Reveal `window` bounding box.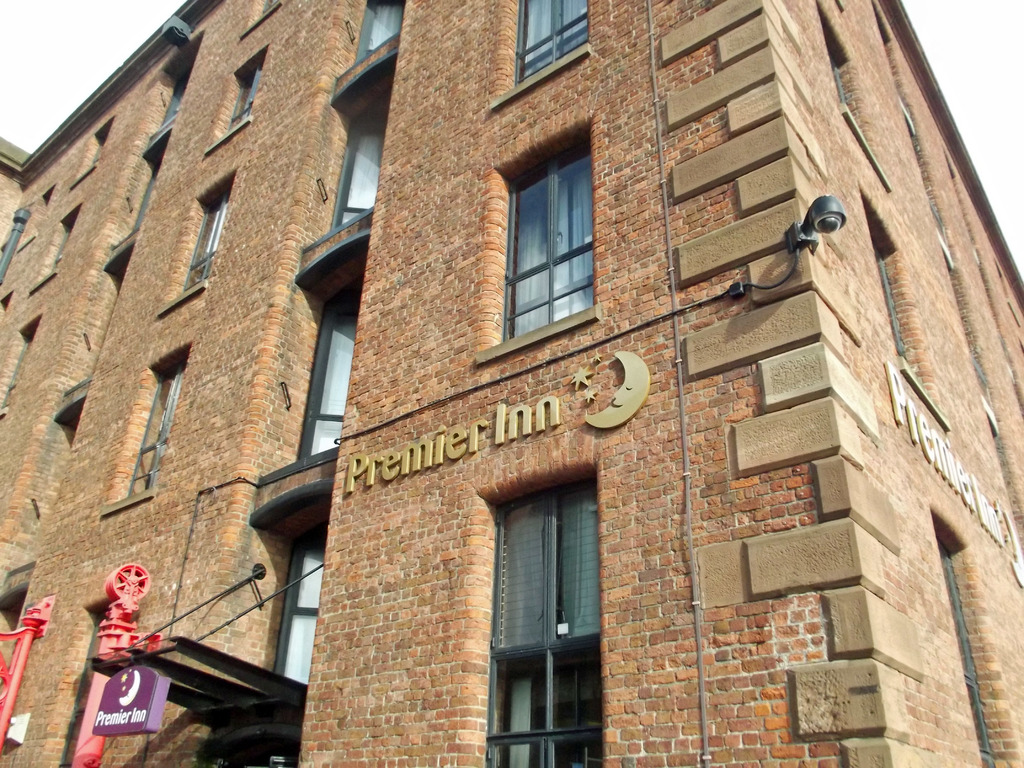
Revealed: detection(905, 124, 945, 241).
